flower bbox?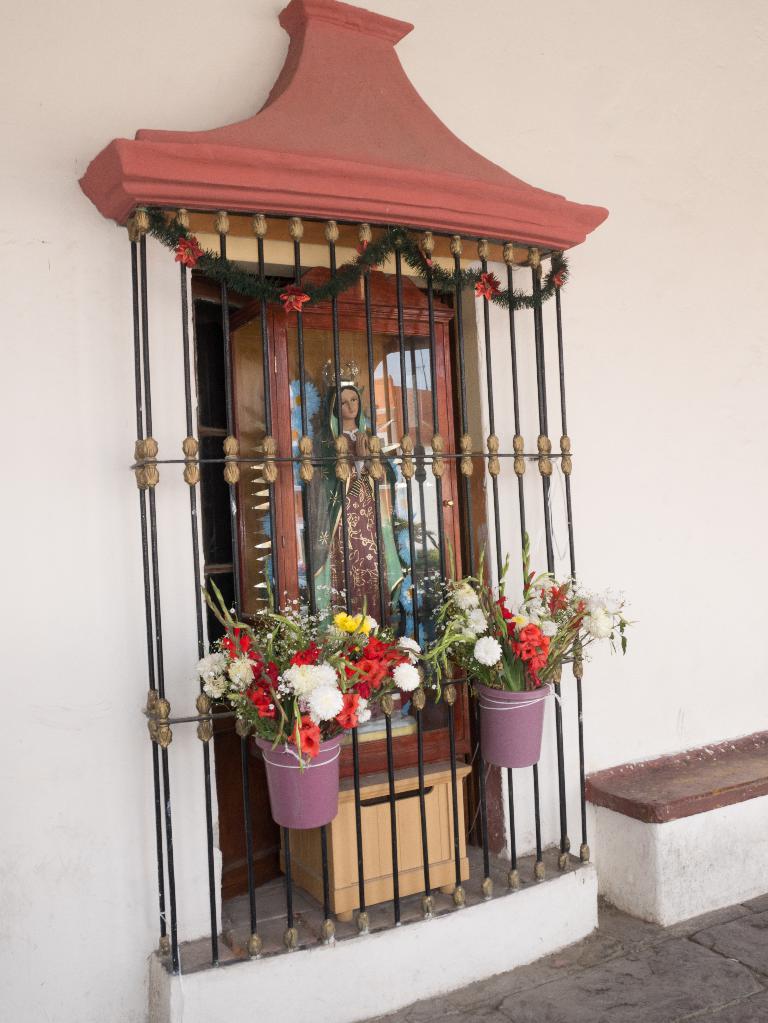
(left=278, top=283, right=316, bottom=314)
